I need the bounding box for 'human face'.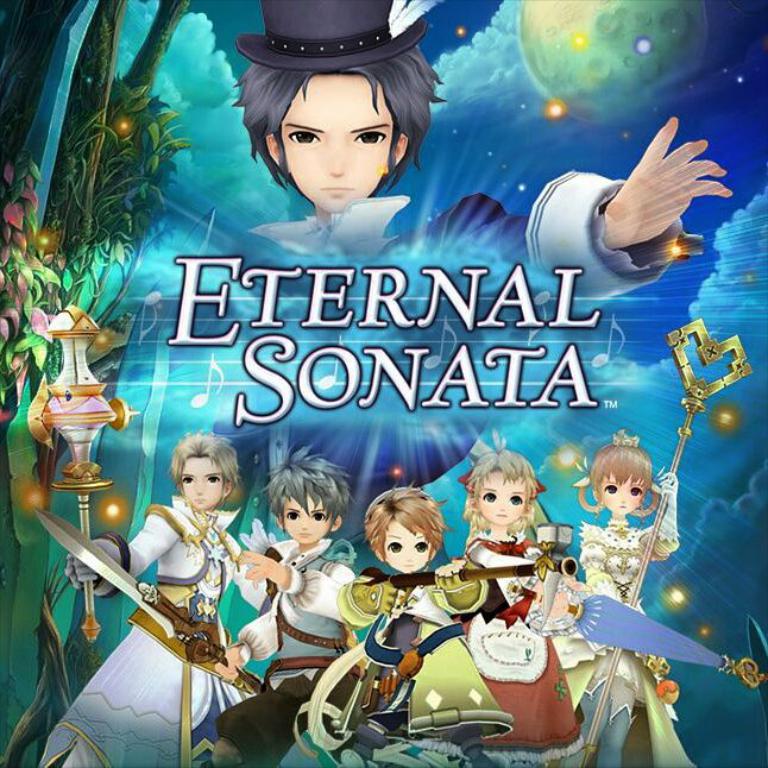
Here it is: 180:460:228:512.
